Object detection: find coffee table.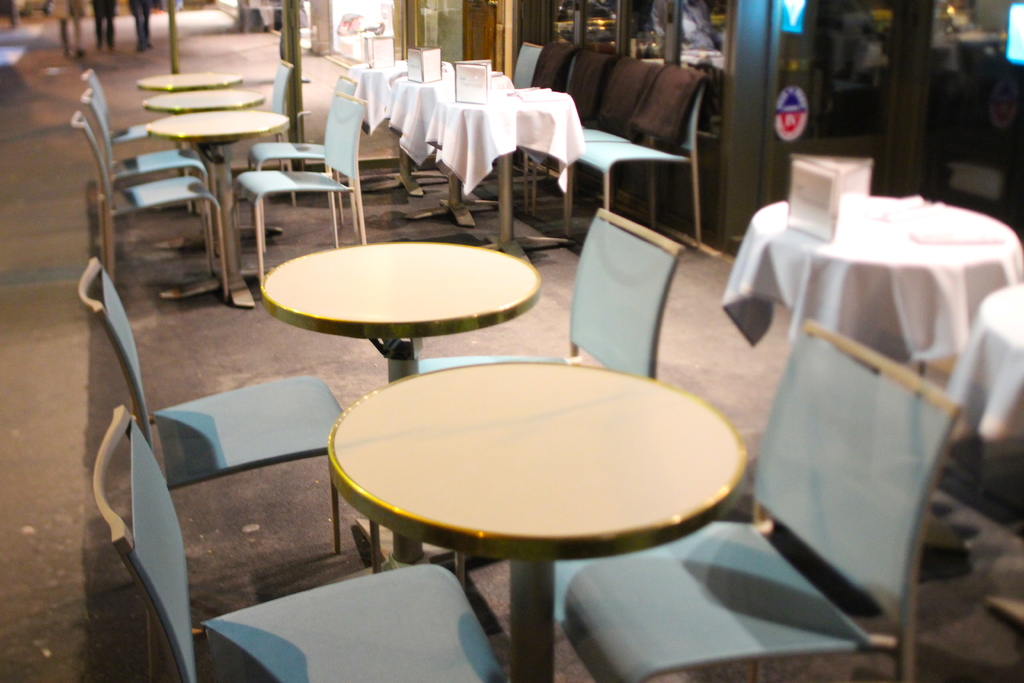
965,273,1023,538.
